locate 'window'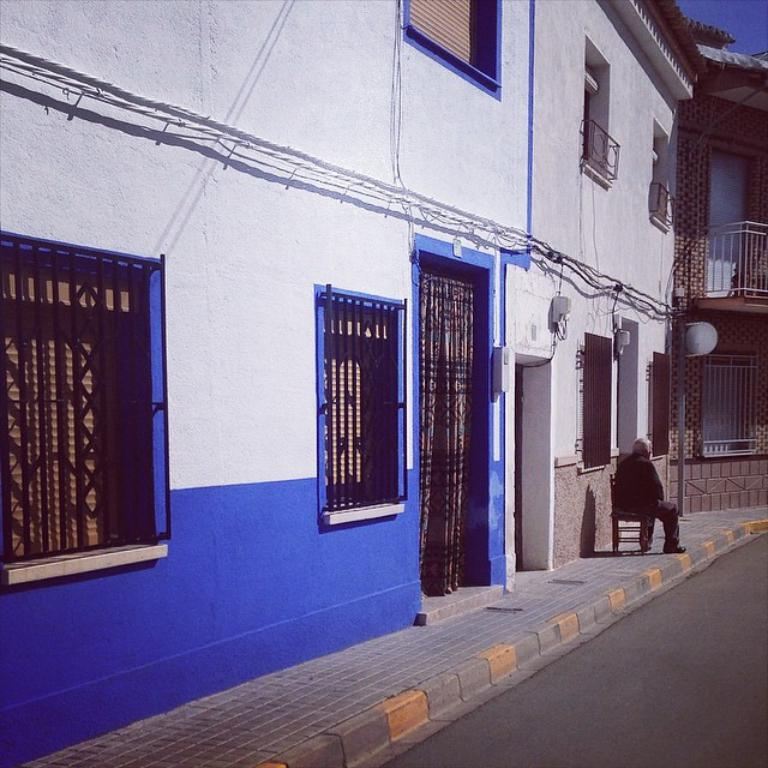
select_region(697, 341, 752, 455)
